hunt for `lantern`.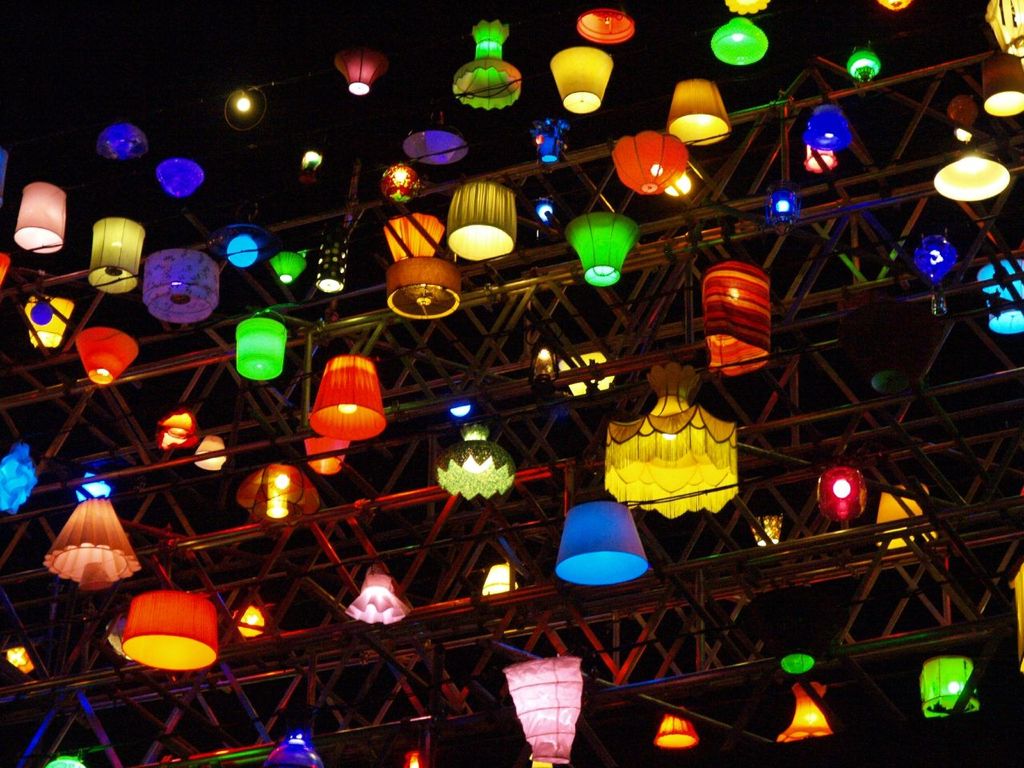
Hunted down at select_region(308, 354, 388, 438).
